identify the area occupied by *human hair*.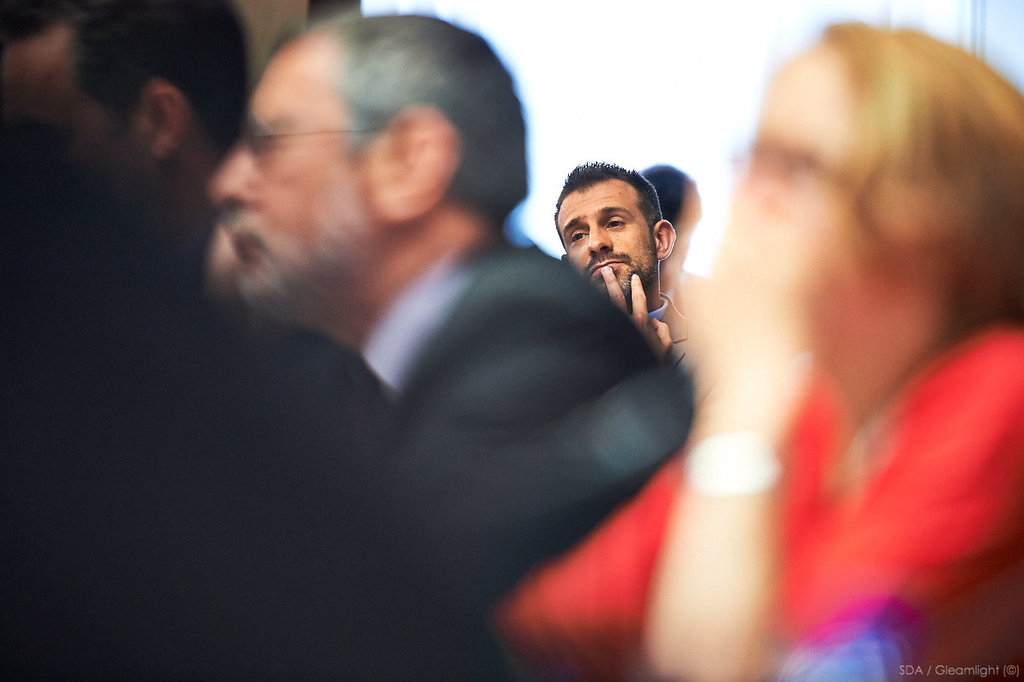
Area: BBox(645, 158, 707, 232).
